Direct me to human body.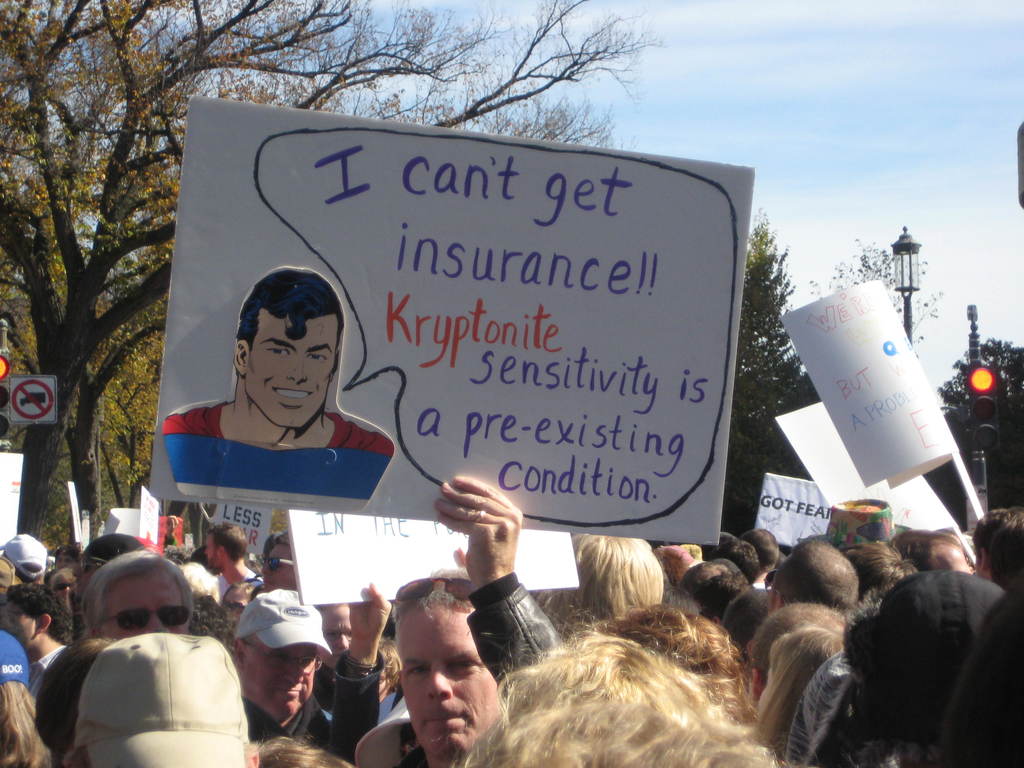
Direction: l=351, t=477, r=566, b=759.
